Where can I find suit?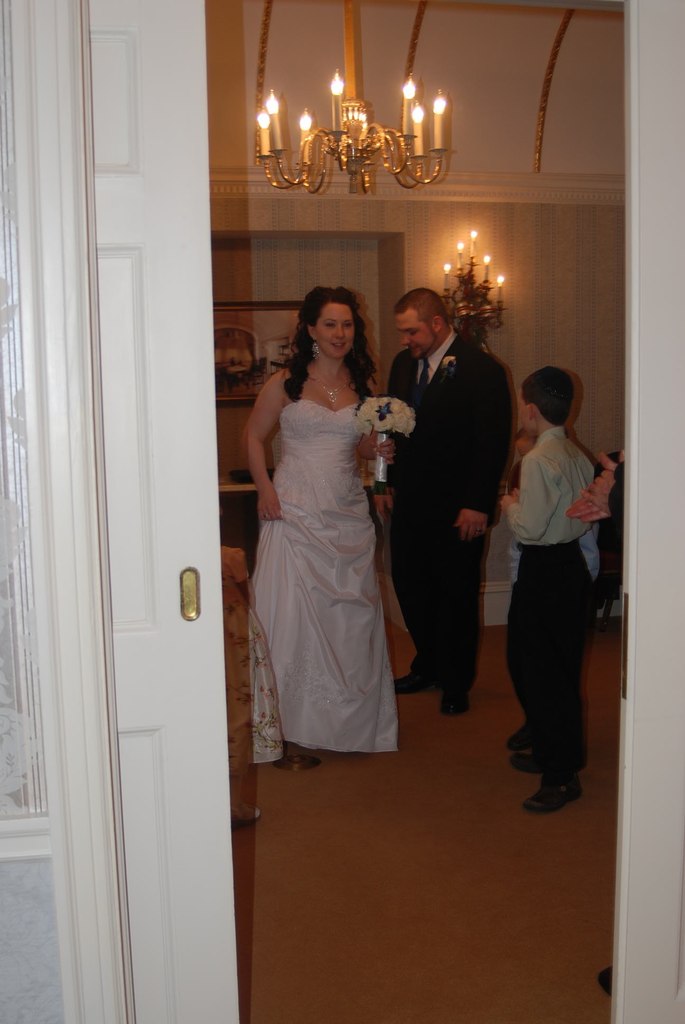
You can find it at (left=396, top=234, right=521, bottom=753).
